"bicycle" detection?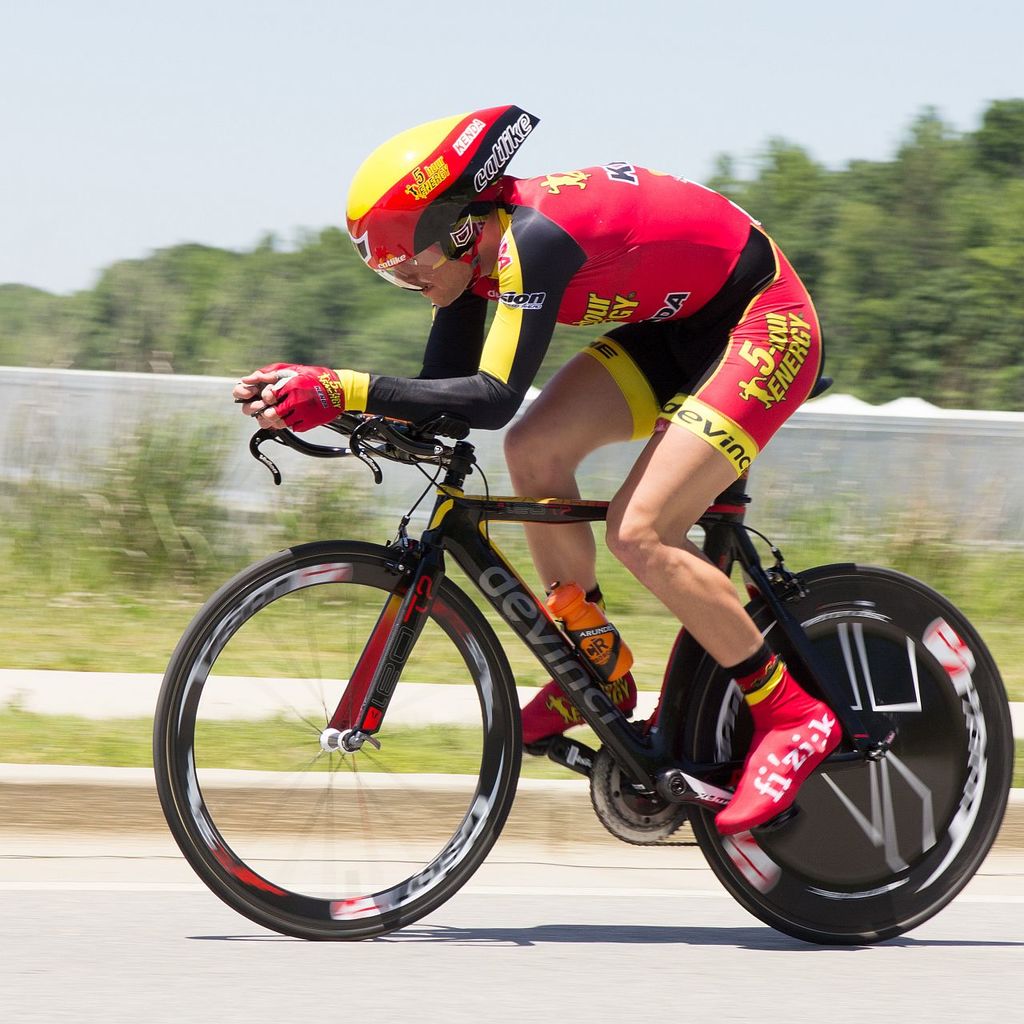
[132,359,1023,953]
